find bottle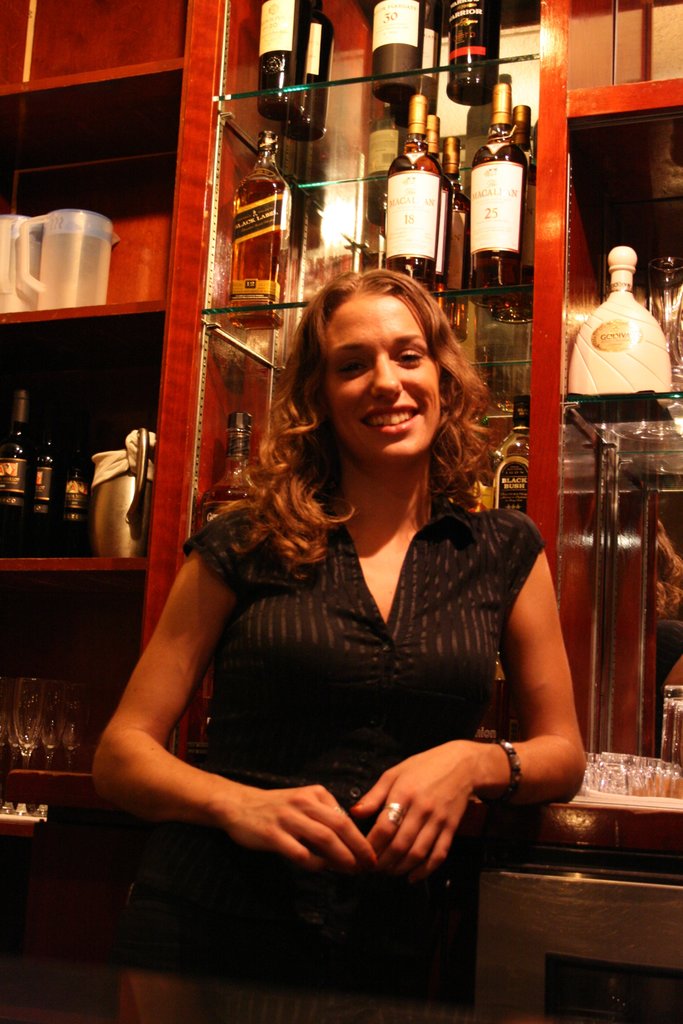
bbox=(211, 409, 263, 538)
